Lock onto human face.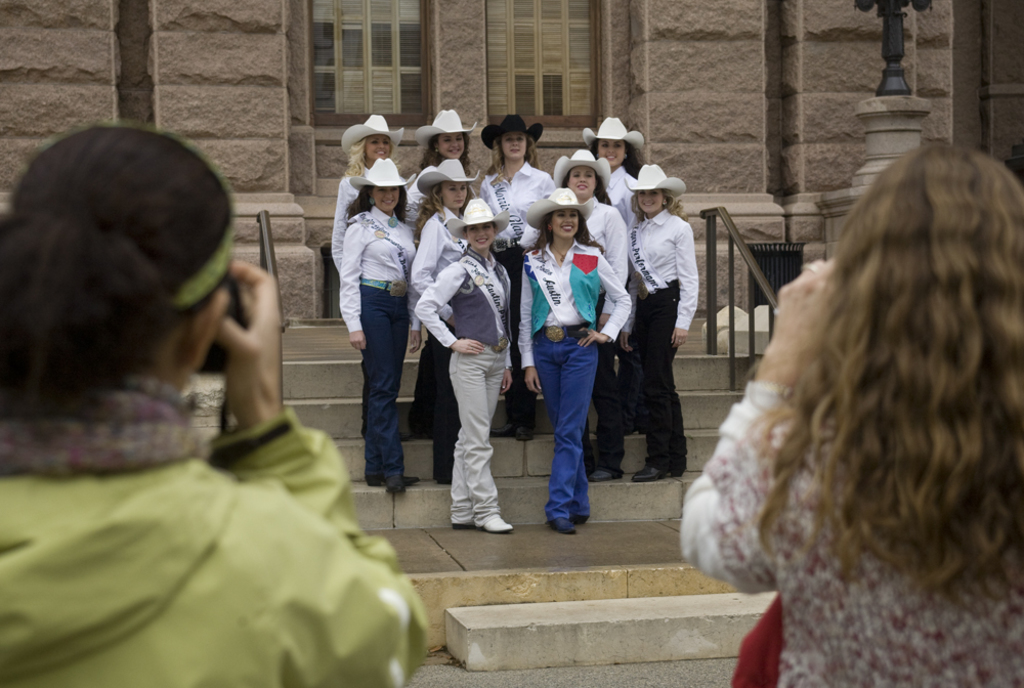
Locked: <region>573, 162, 592, 194</region>.
